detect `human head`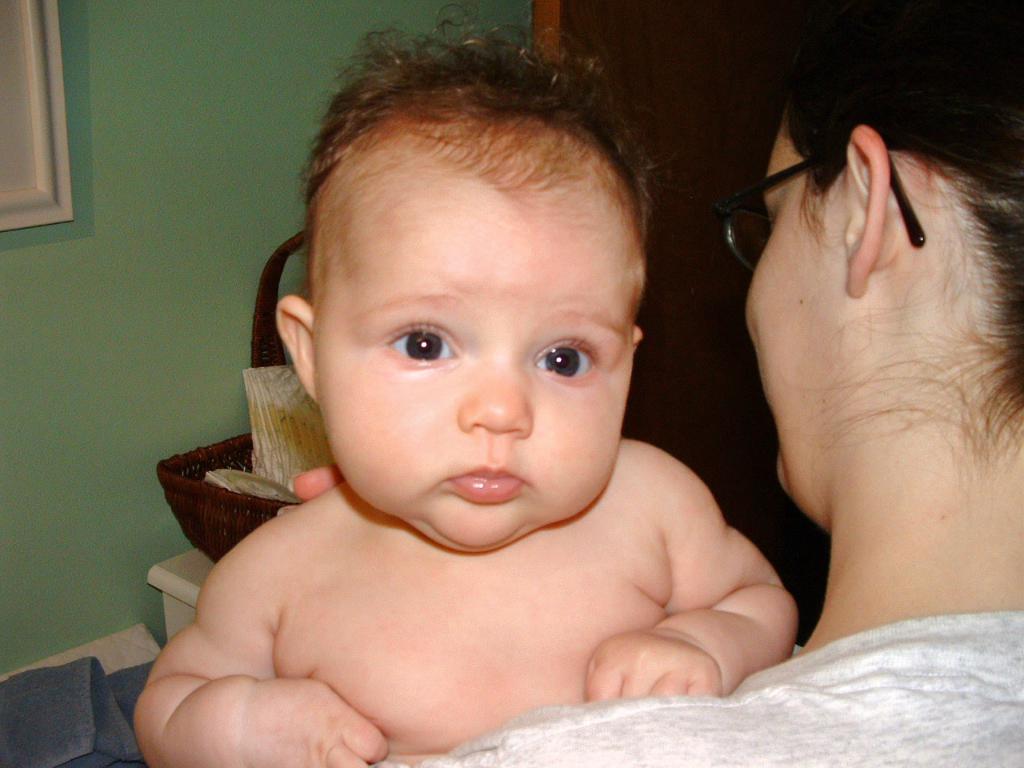
box(271, 50, 669, 555)
